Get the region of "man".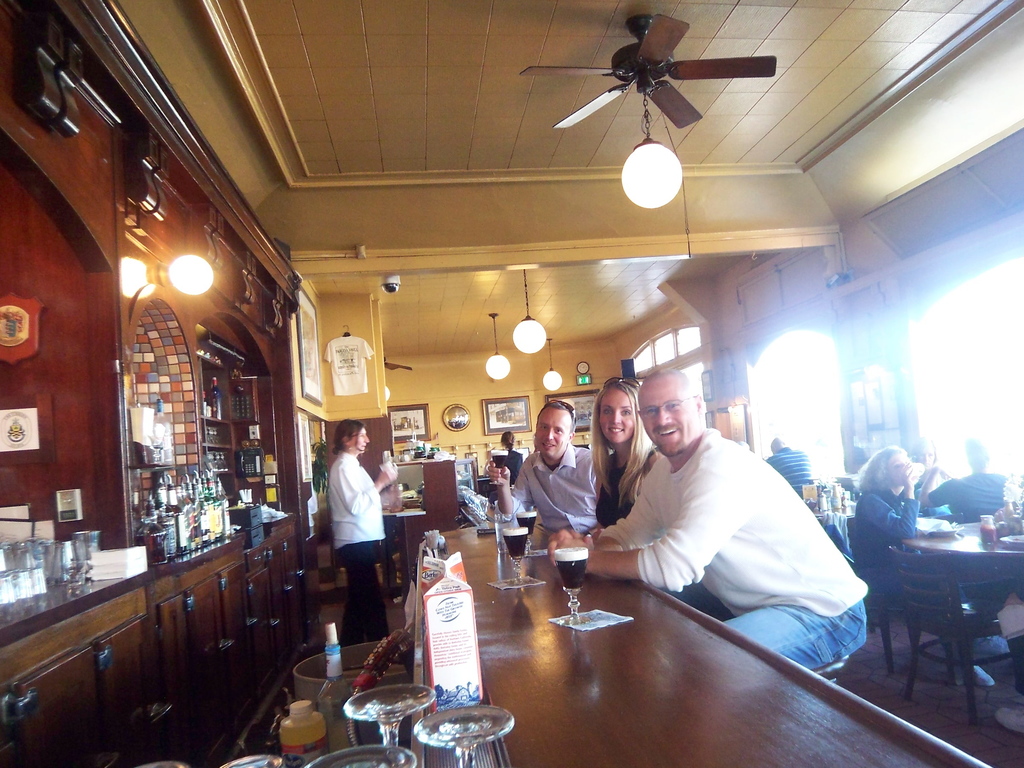
bbox=[765, 436, 811, 496].
